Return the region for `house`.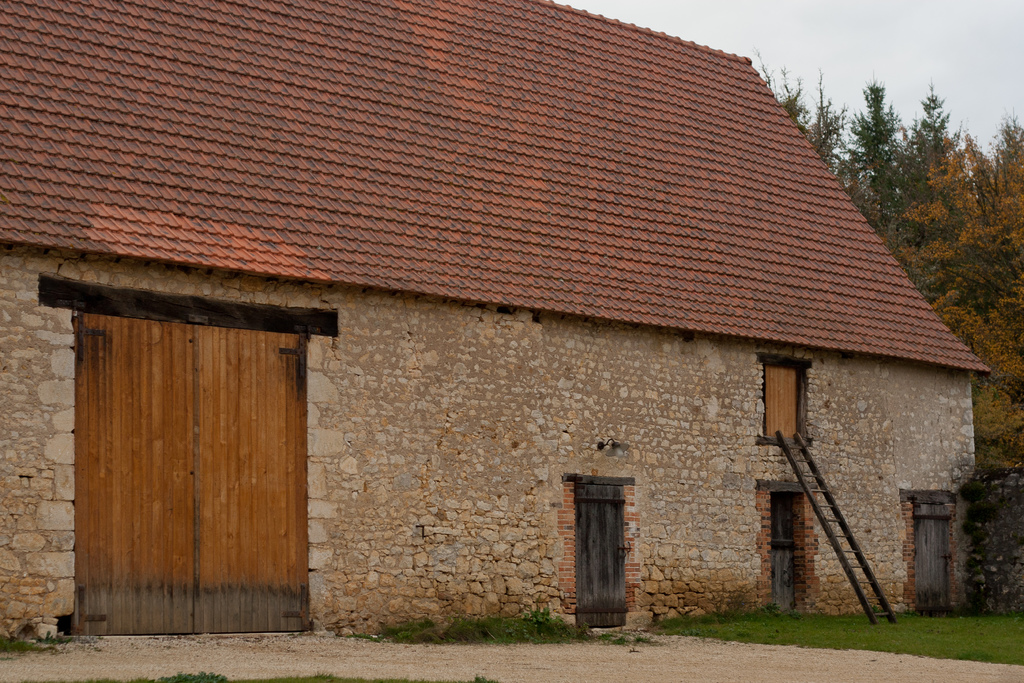
rect(9, 6, 980, 648).
